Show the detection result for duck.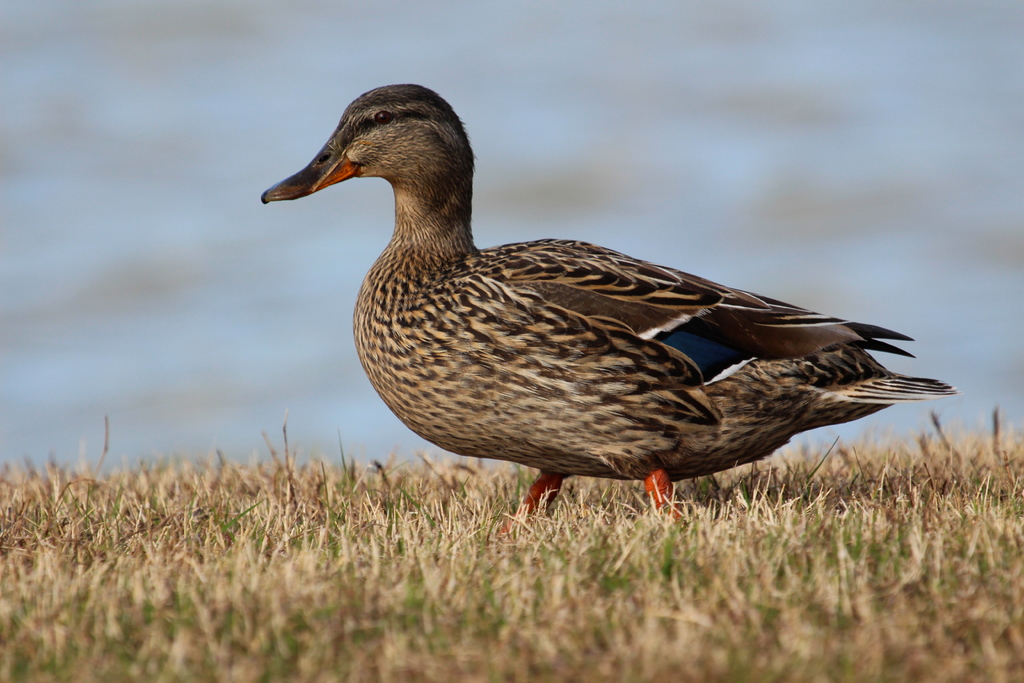
[243,79,963,538].
